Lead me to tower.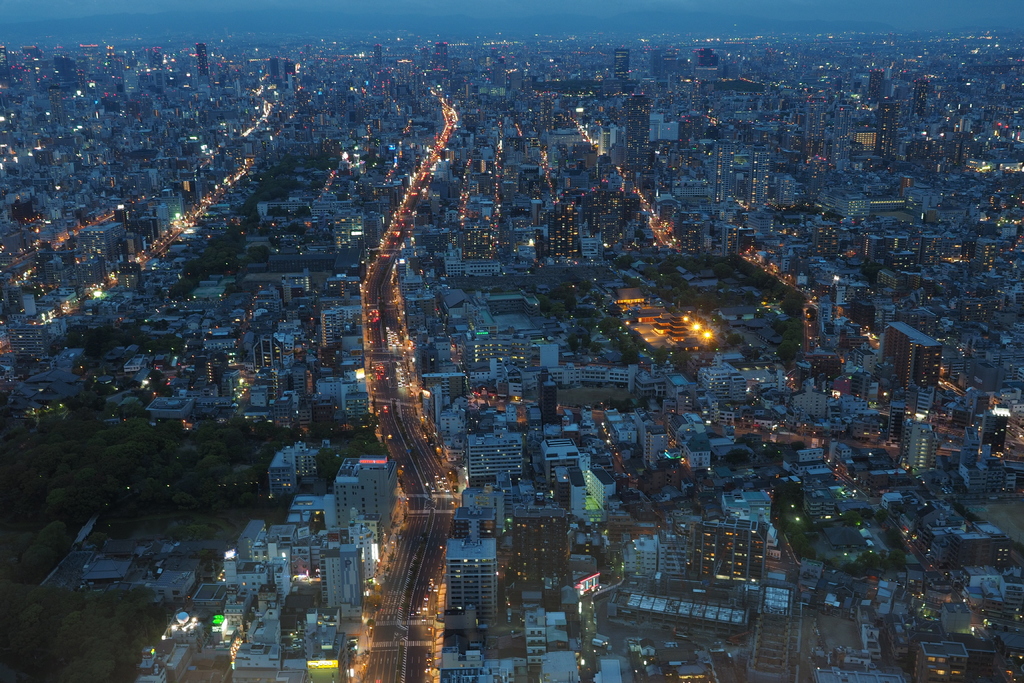
Lead to 695,48,720,68.
